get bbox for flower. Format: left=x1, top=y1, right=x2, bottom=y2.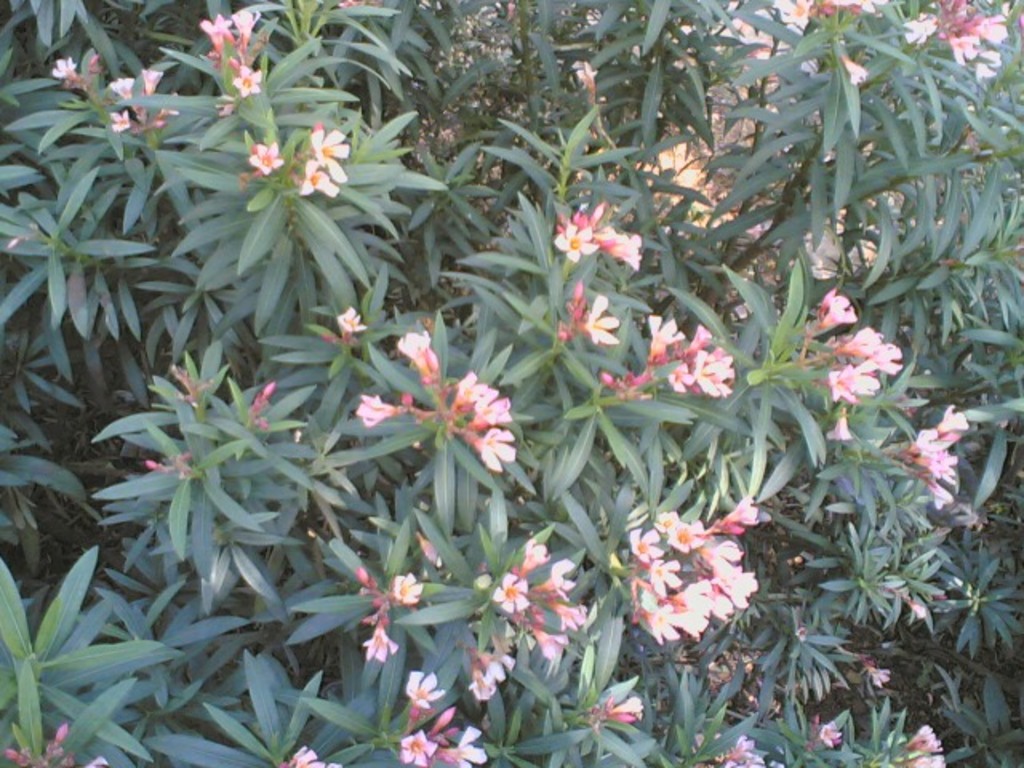
left=443, top=726, right=482, bottom=766.
